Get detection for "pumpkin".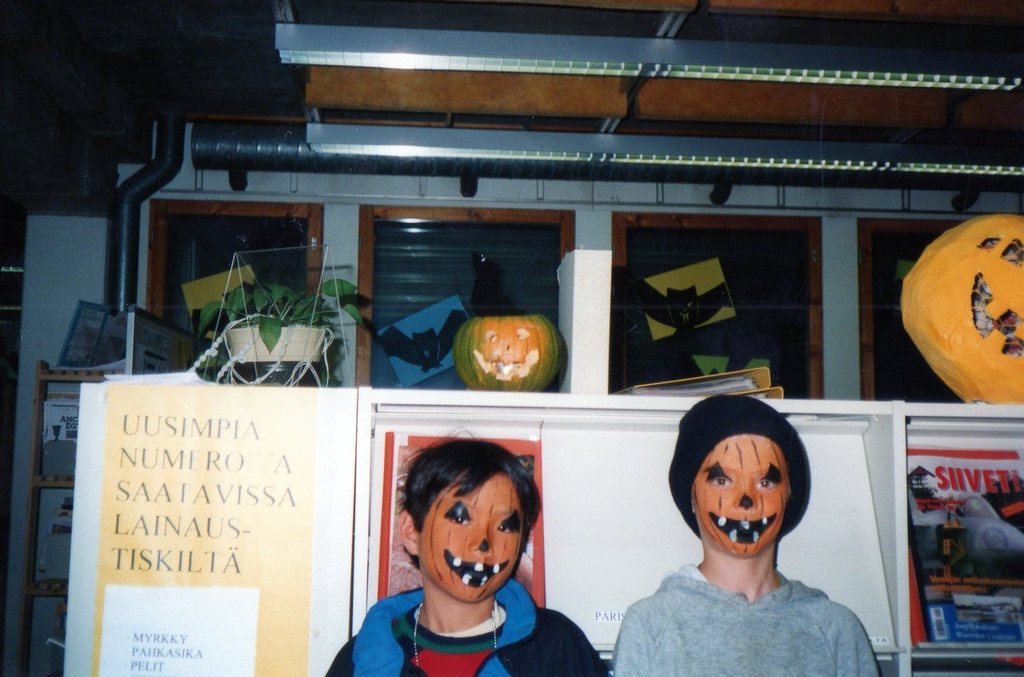
Detection: x1=454 y1=313 x2=566 y2=391.
